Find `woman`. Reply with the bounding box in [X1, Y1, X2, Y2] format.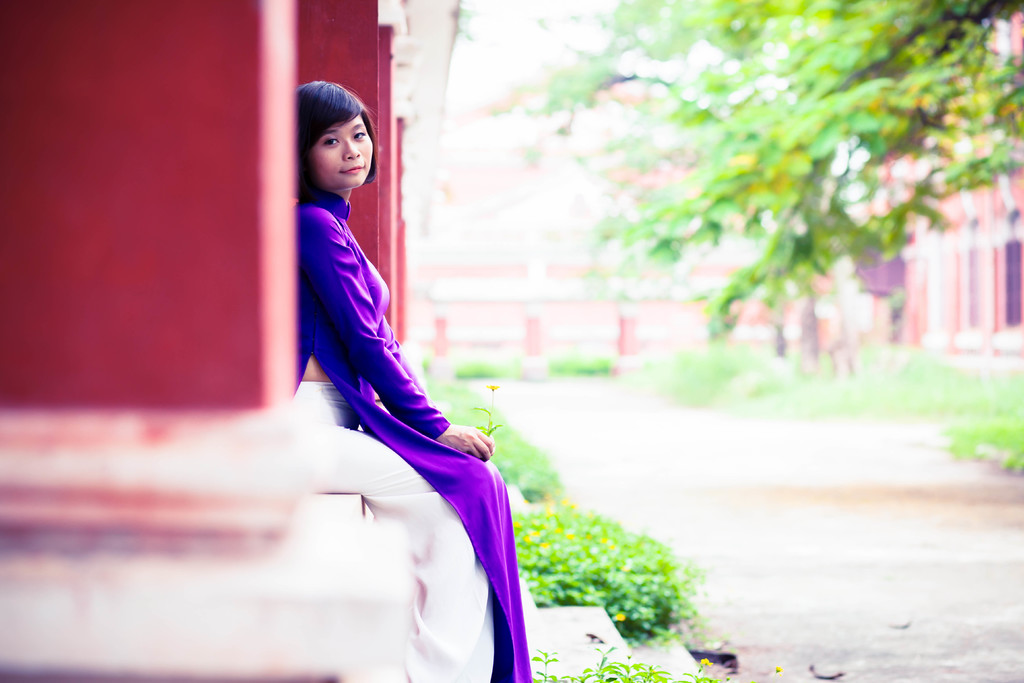
[266, 62, 502, 635].
